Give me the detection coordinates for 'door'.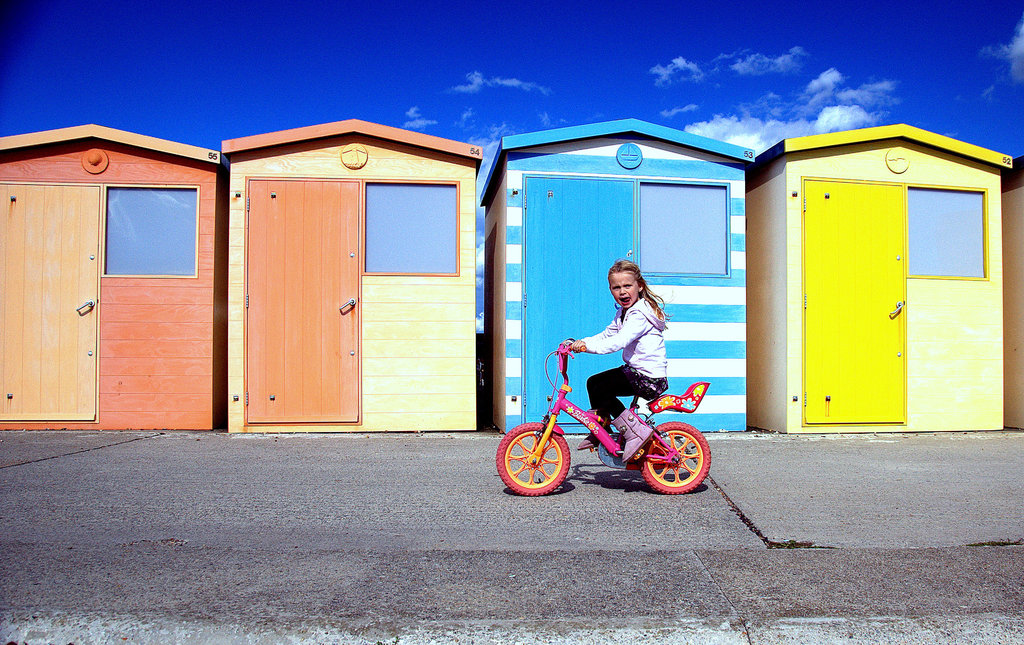
234 172 359 420.
